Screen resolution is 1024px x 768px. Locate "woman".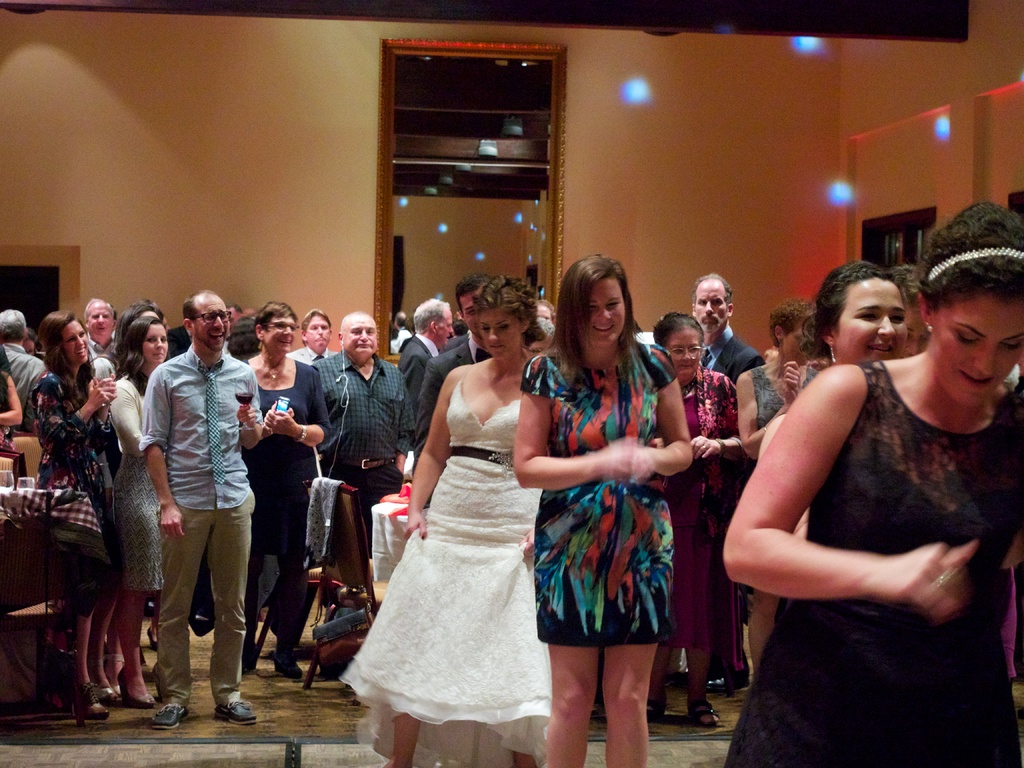
(720,204,1023,767).
